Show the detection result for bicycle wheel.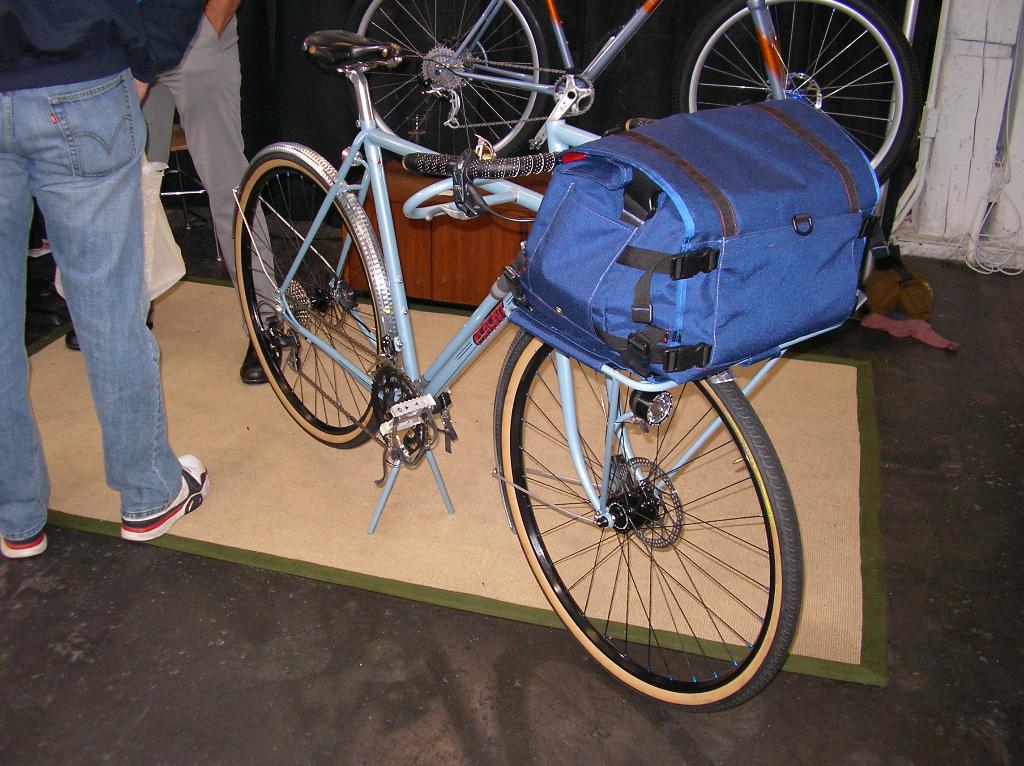
select_region(348, 0, 552, 164).
